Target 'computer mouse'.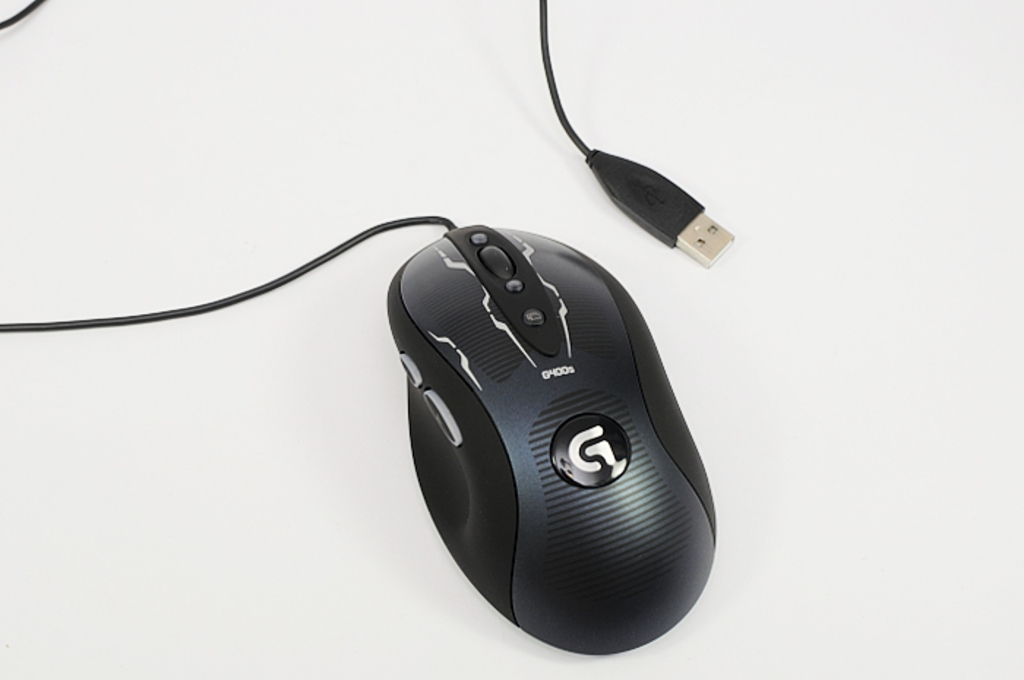
Target region: x1=385, y1=219, x2=715, y2=655.
